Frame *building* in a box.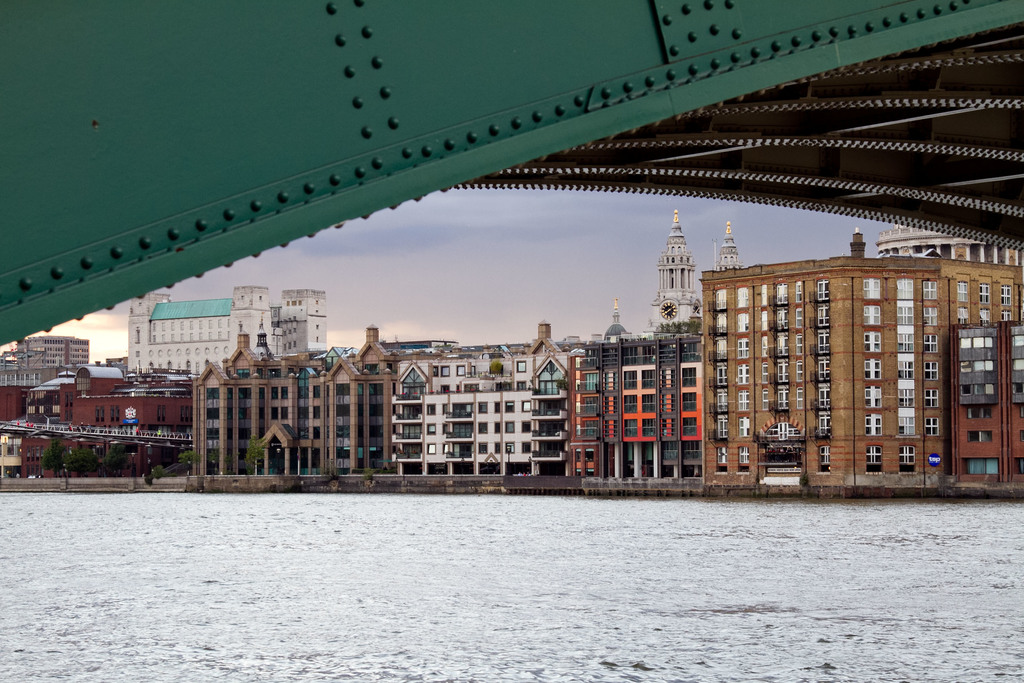
Rect(649, 210, 703, 333).
